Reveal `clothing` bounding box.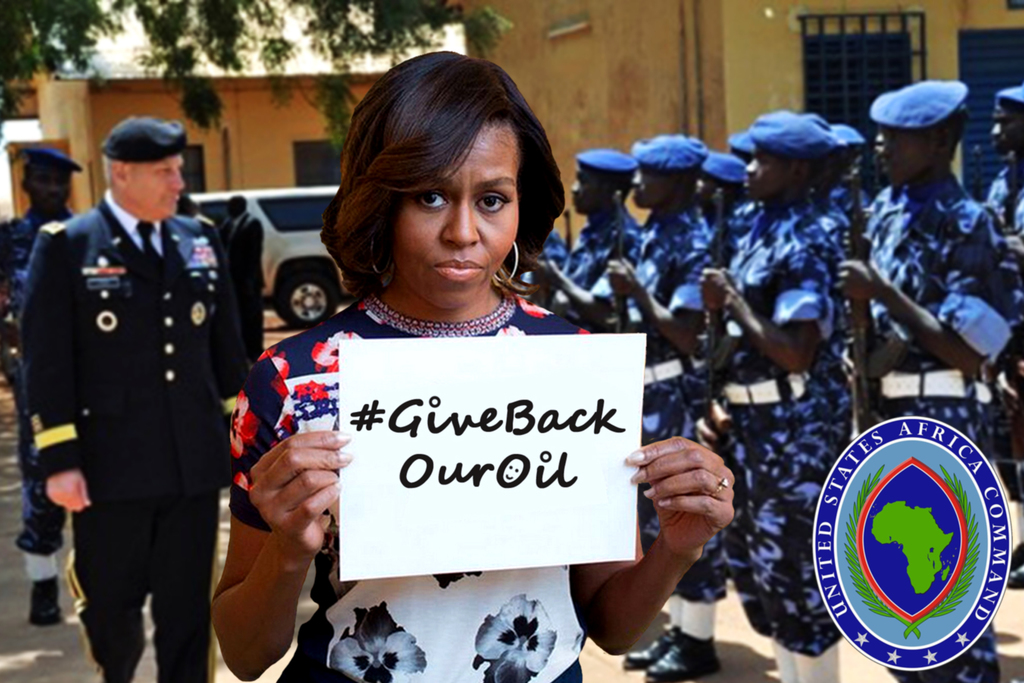
Revealed: (220, 212, 265, 361).
